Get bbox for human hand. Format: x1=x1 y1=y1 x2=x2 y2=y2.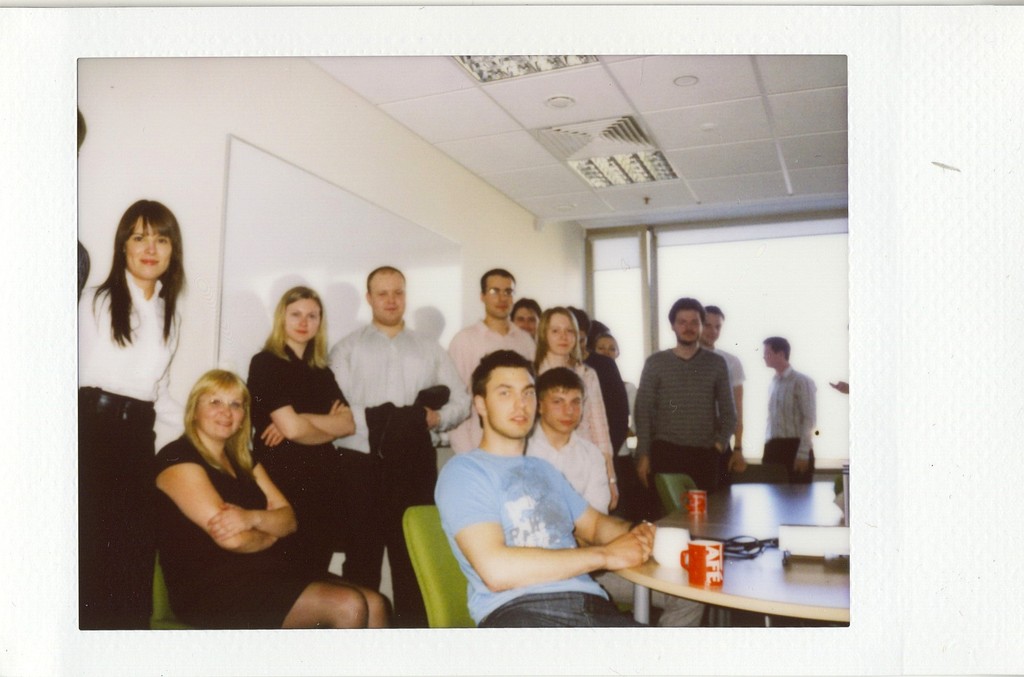
x1=600 y1=526 x2=652 y2=571.
